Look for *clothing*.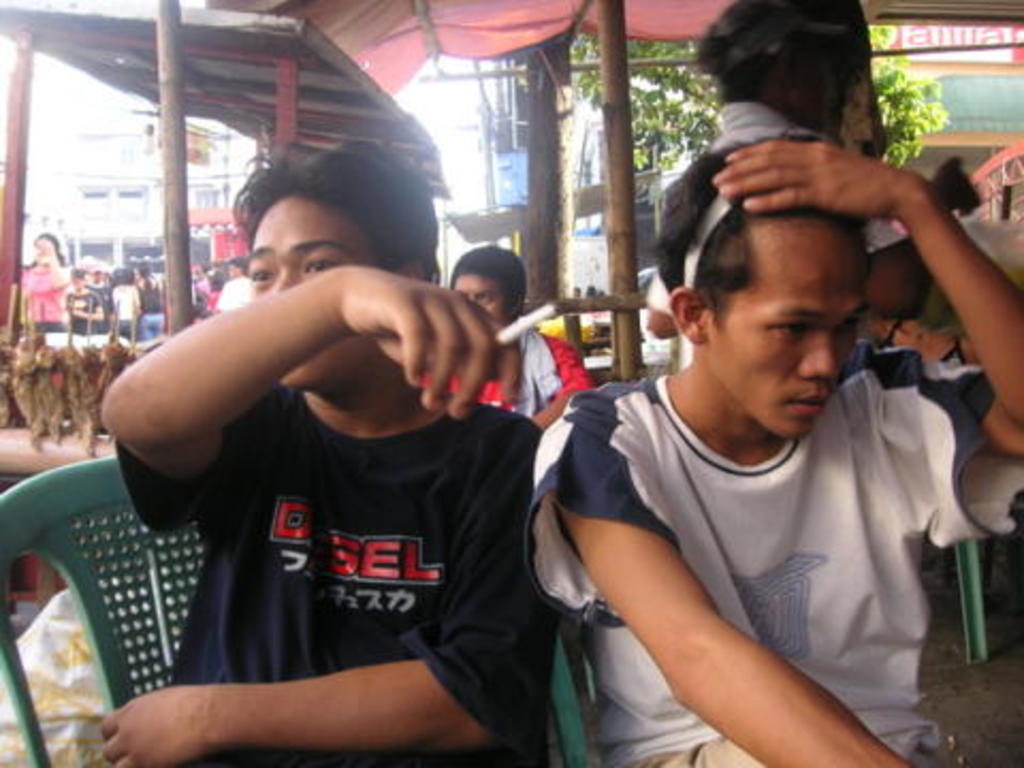
Found: (x1=425, y1=326, x2=585, y2=410).
